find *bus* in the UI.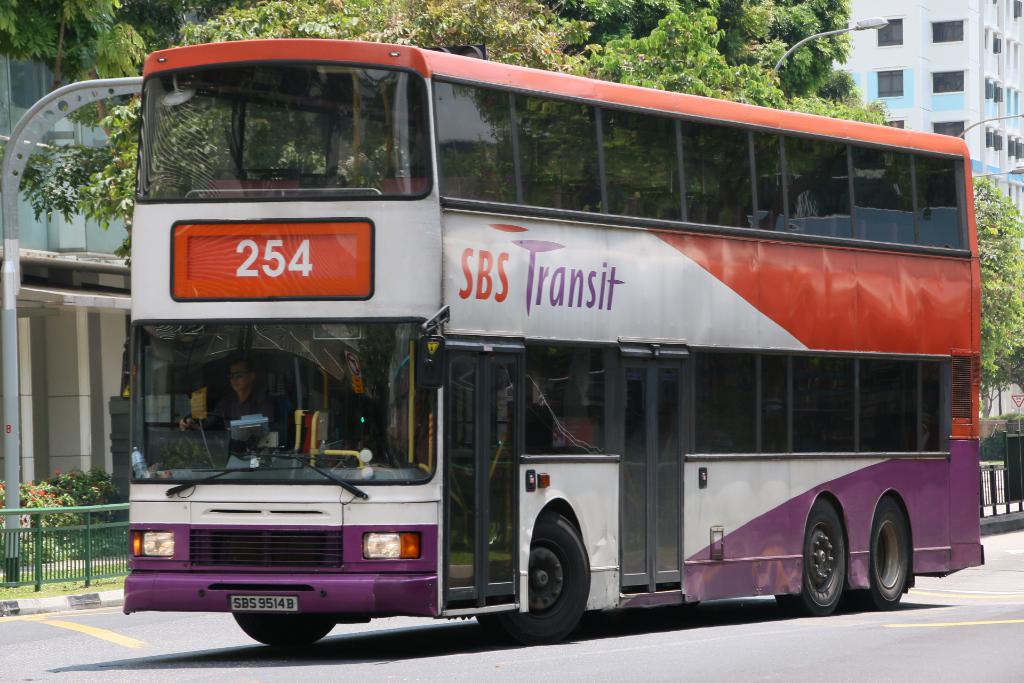
UI element at BBox(124, 40, 983, 649).
